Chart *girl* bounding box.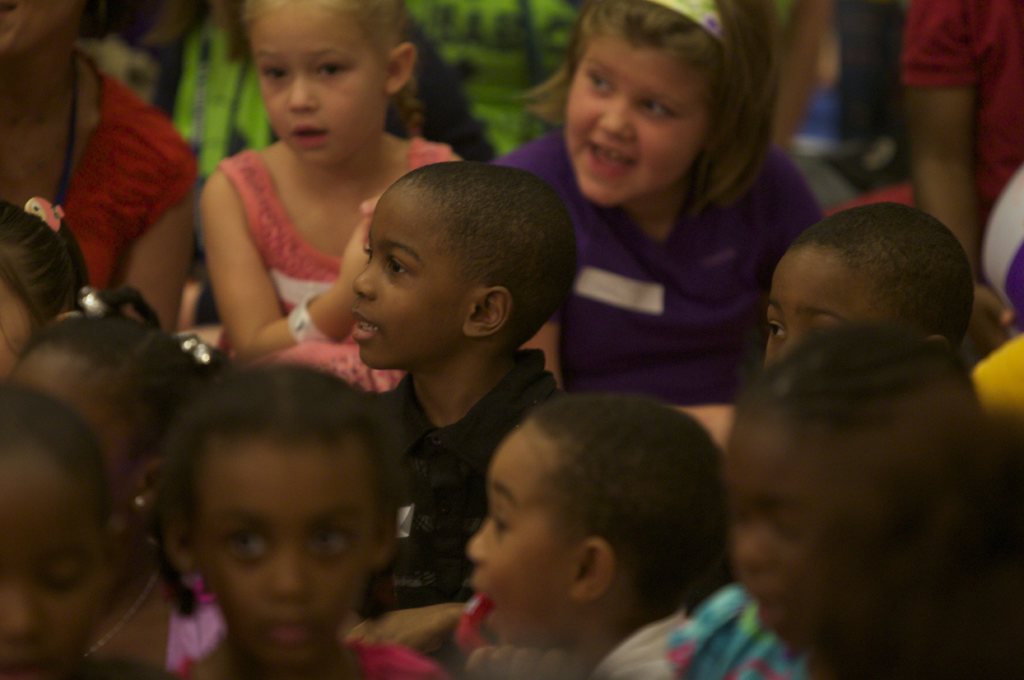
Charted: 0, 198, 98, 382.
